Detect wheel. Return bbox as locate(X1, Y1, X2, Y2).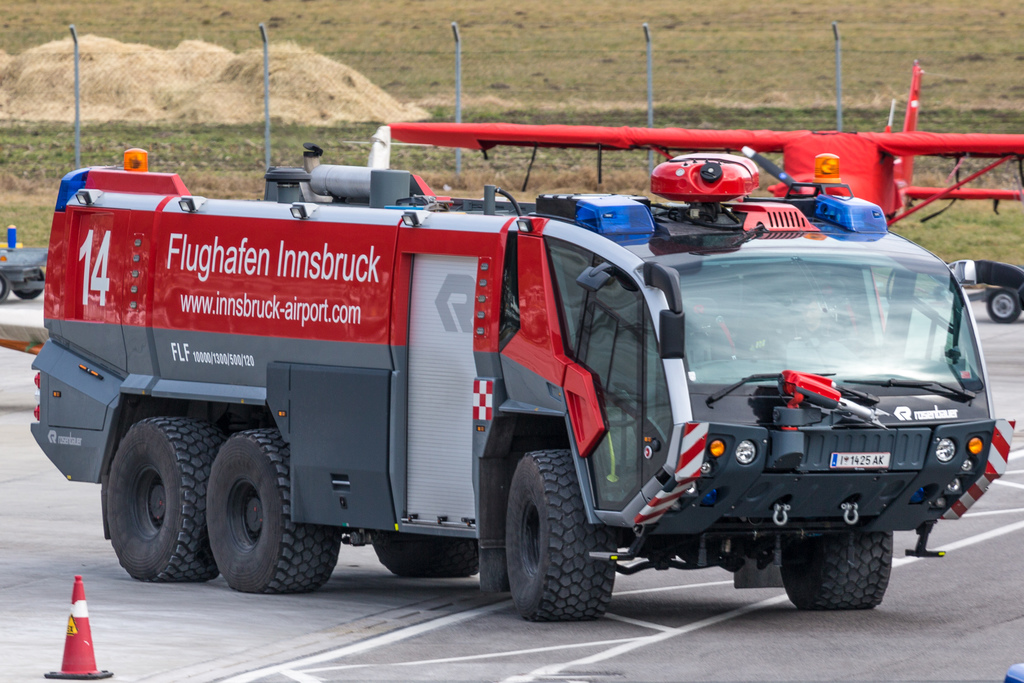
locate(783, 532, 892, 607).
